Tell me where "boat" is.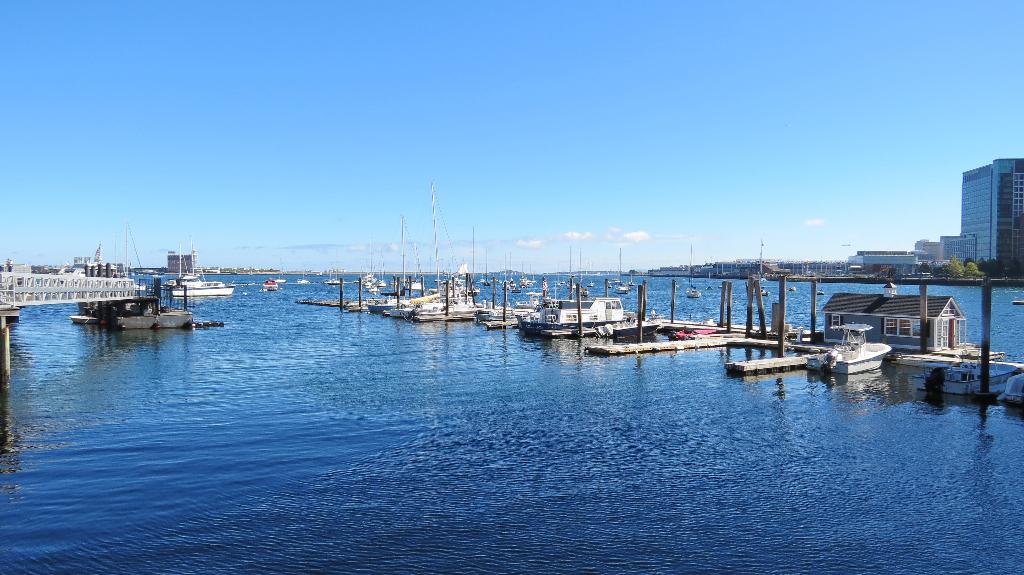
"boat" is at region(557, 265, 561, 283).
